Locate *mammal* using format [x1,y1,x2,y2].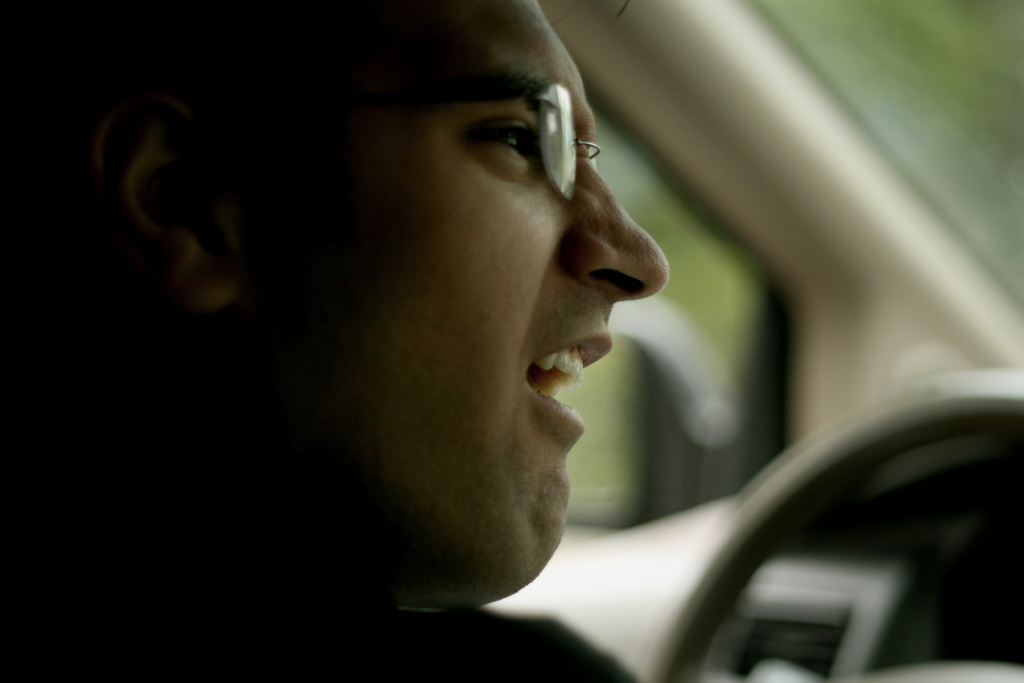
[0,0,655,682].
